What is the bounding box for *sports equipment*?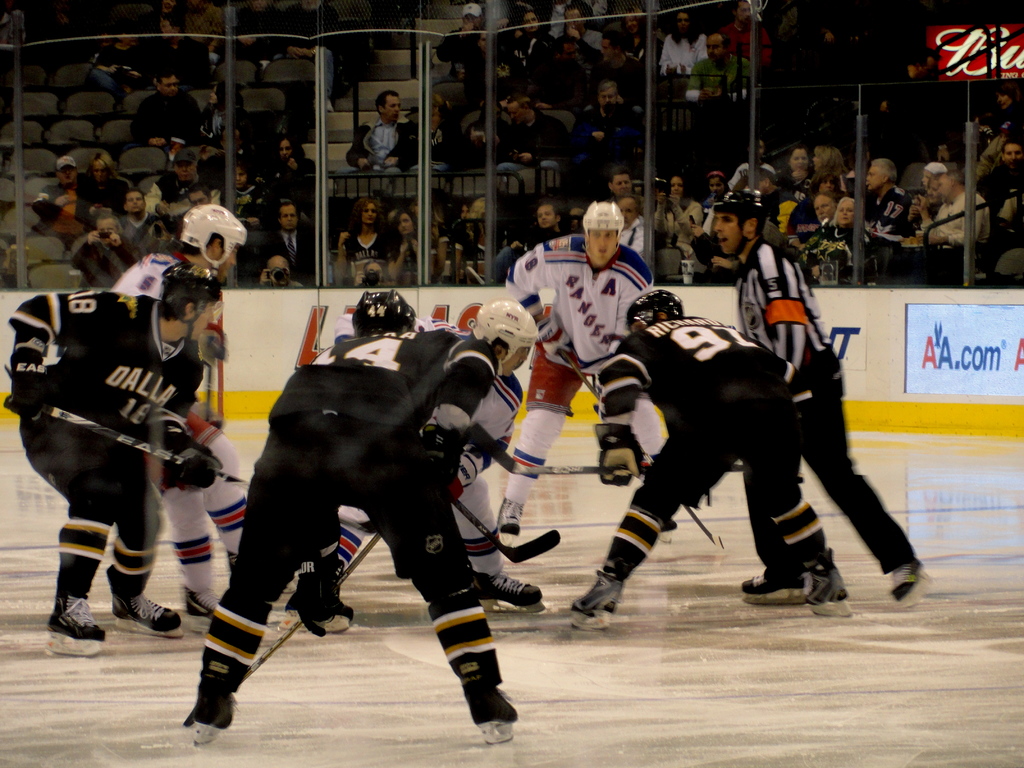
(left=580, top=202, right=625, bottom=255).
